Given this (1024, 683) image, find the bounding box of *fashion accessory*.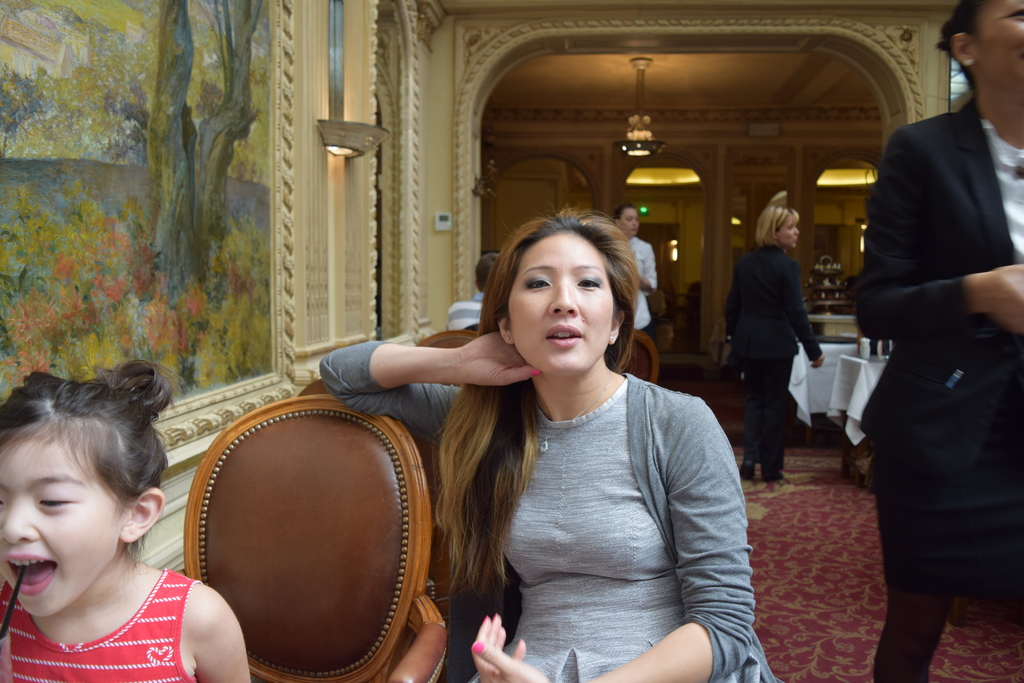
(532,369,617,453).
